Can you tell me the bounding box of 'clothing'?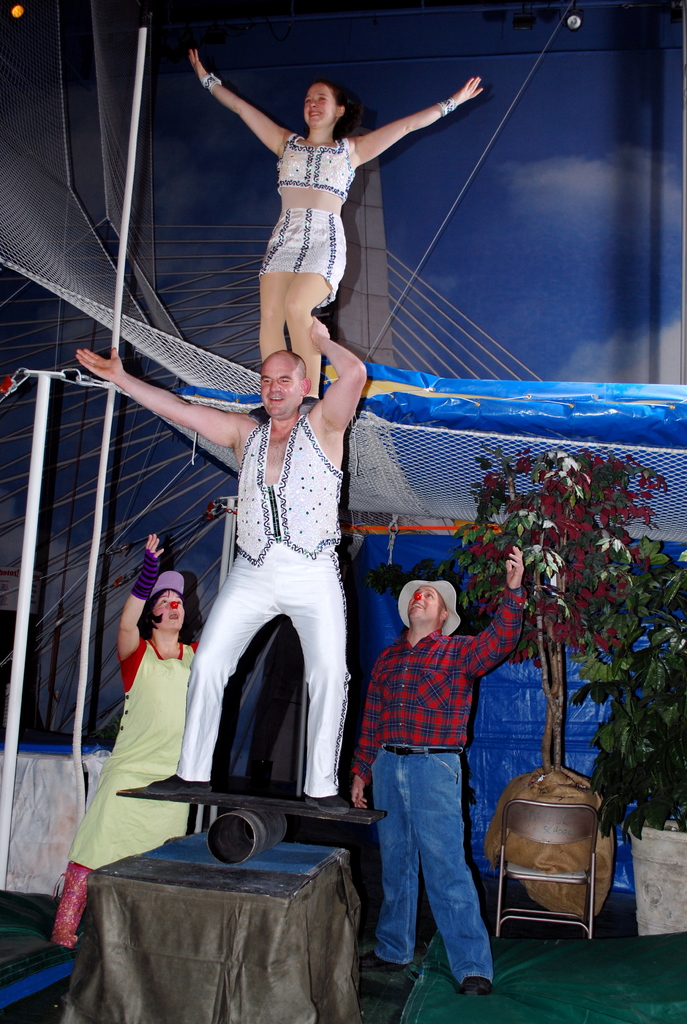
<region>70, 637, 199, 868</region>.
